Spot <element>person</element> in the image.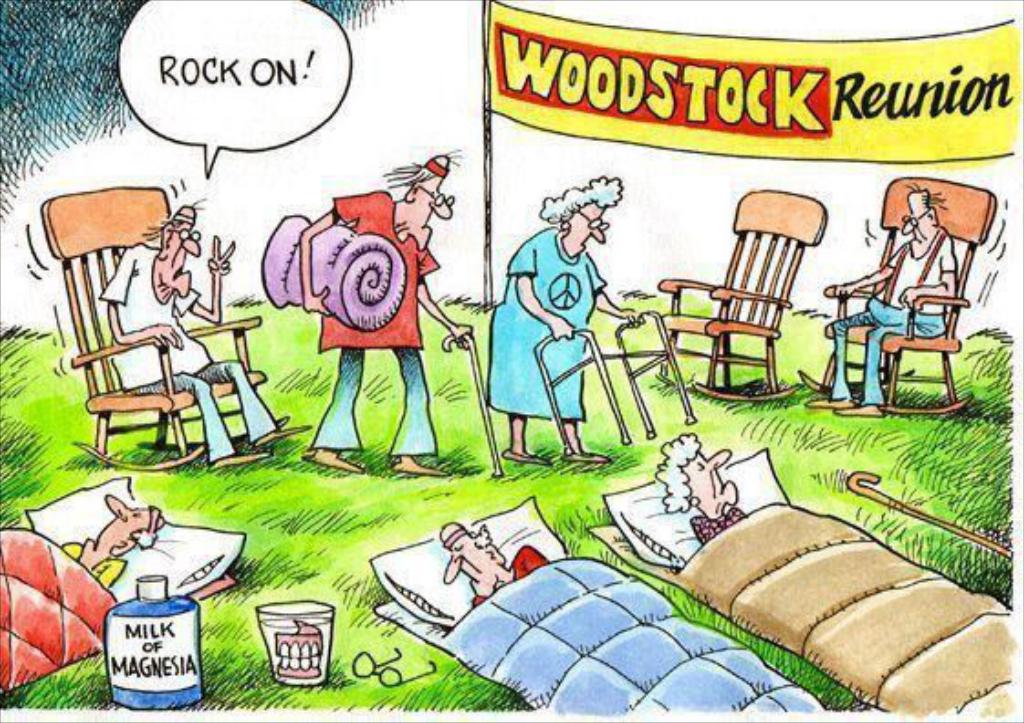
<element>person</element> found at 504, 164, 621, 477.
